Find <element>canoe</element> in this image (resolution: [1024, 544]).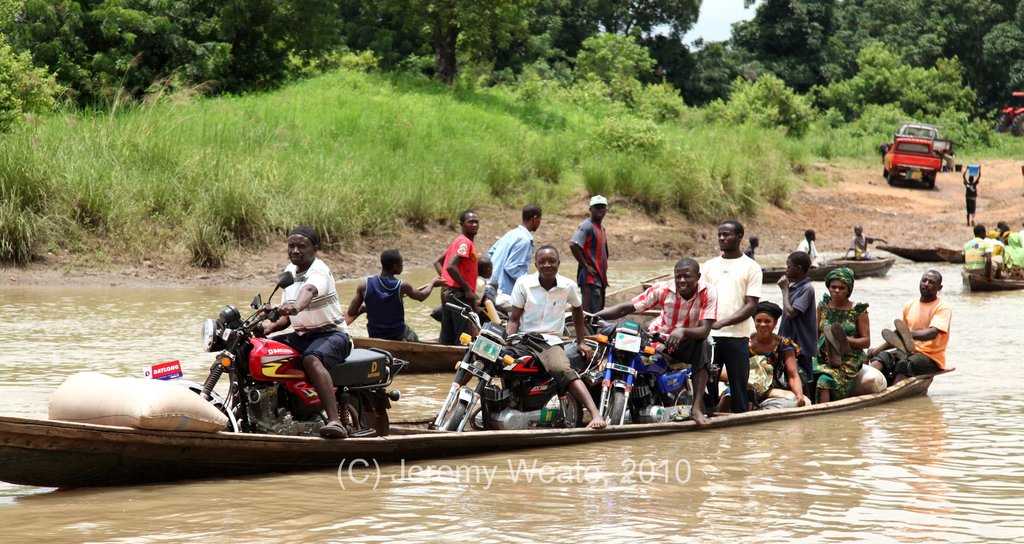
[348, 279, 666, 377].
